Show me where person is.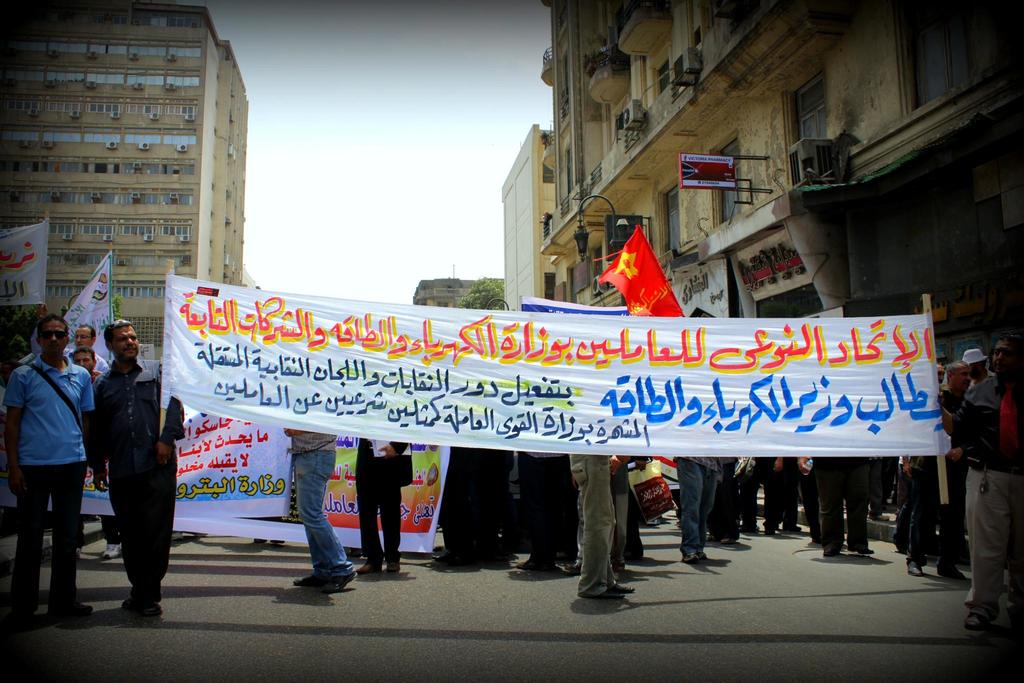
person is at (x1=943, y1=342, x2=1023, y2=638).
